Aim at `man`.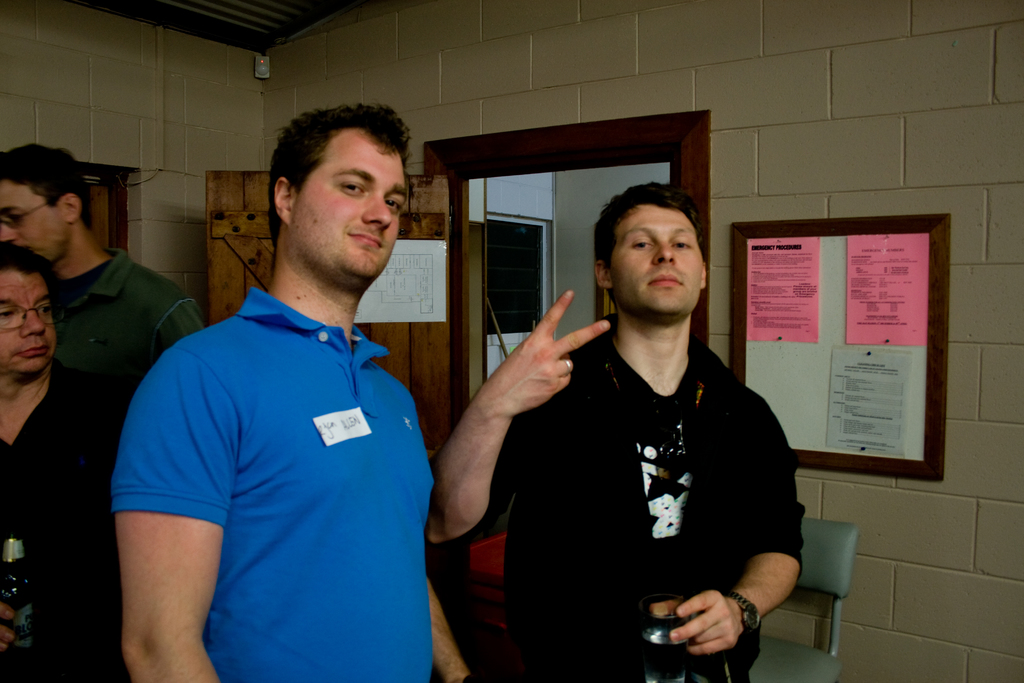
Aimed at bbox(0, 243, 118, 682).
